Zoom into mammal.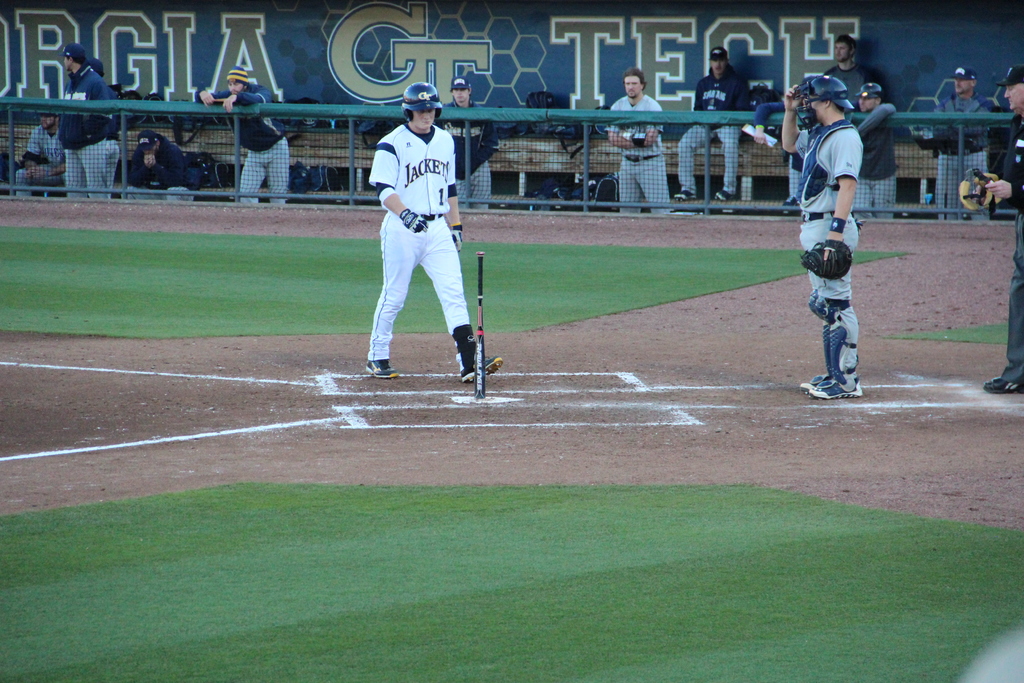
Zoom target: (x1=752, y1=102, x2=804, y2=204).
